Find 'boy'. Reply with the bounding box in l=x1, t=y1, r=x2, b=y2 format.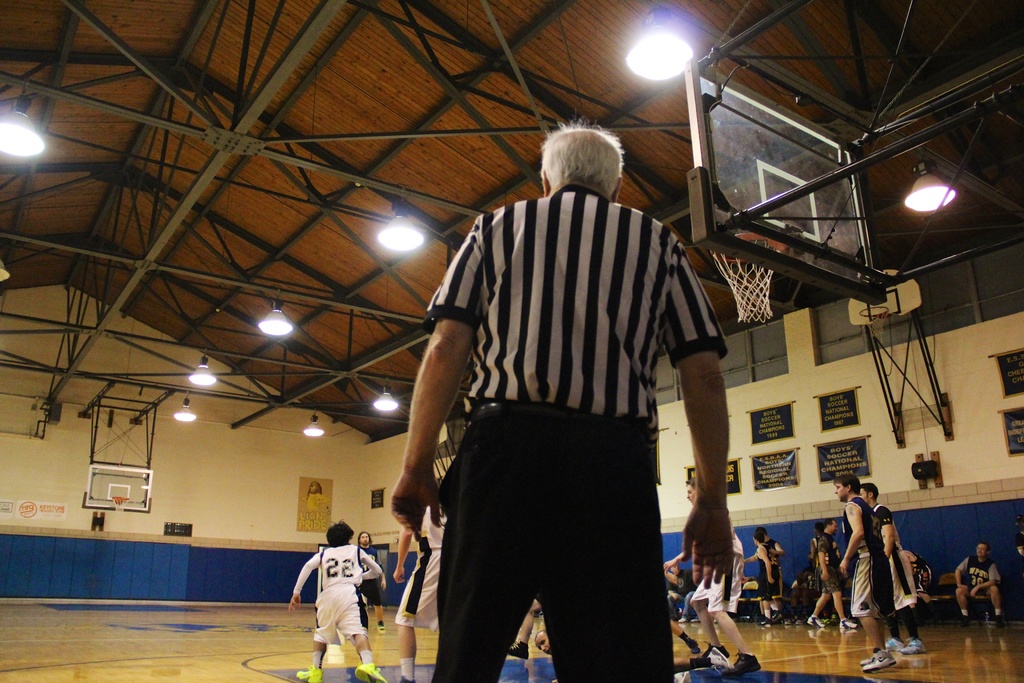
l=289, t=522, r=387, b=682.
